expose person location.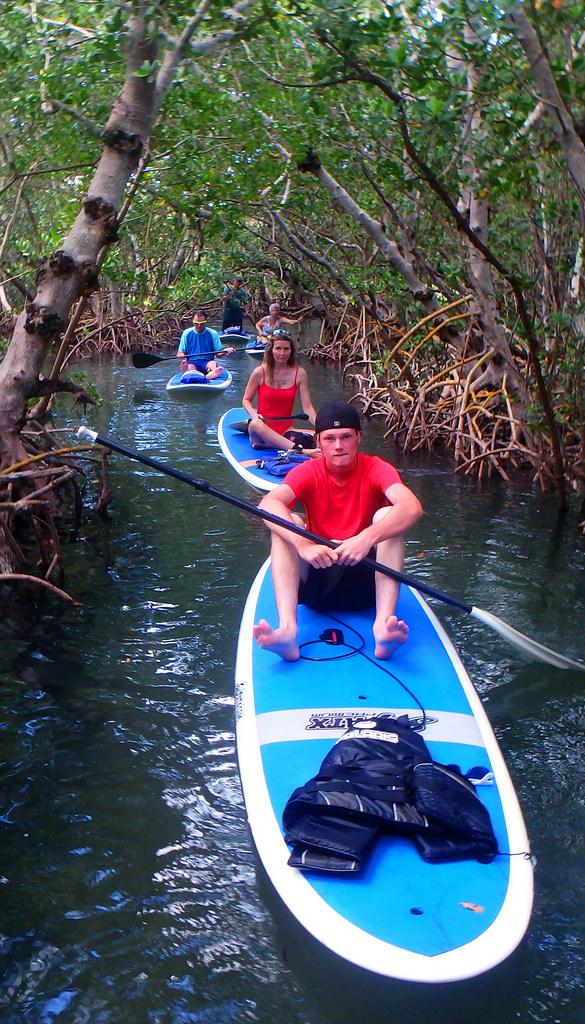
Exposed at locate(247, 303, 290, 350).
